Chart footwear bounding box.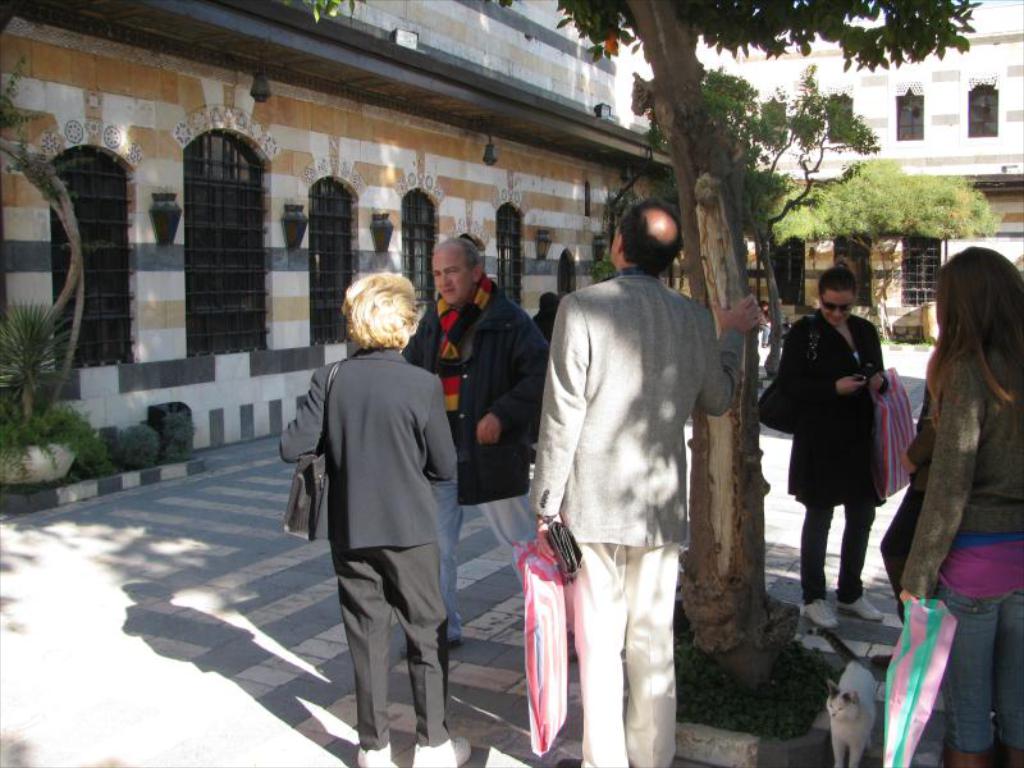
Charted: 988 739 1023 767.
